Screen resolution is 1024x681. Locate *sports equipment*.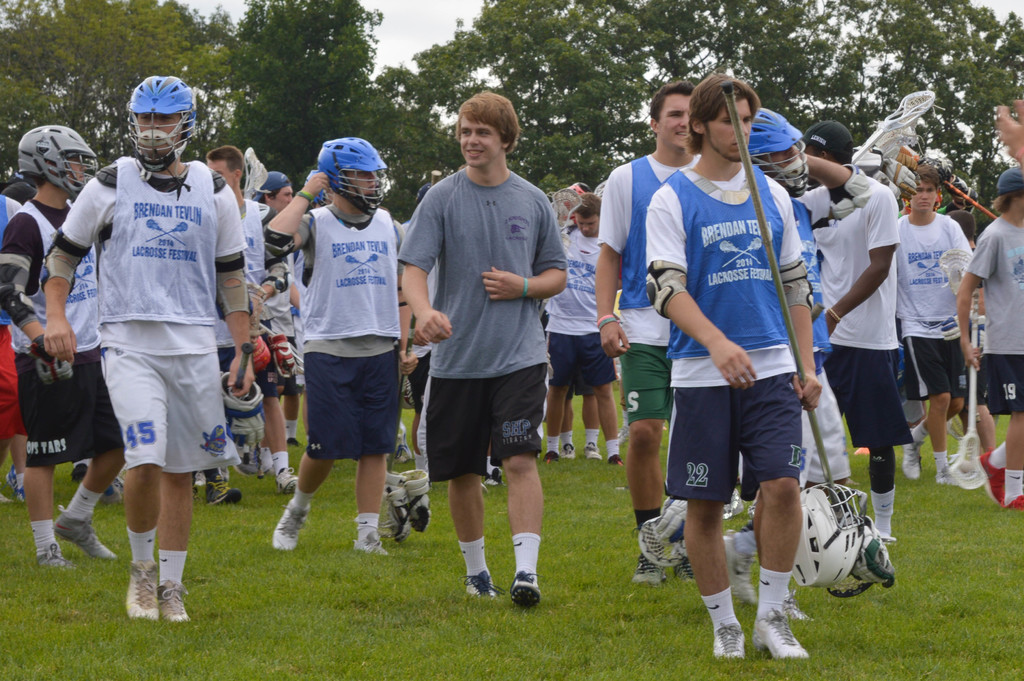
rect(638, 494, 688, 565).
